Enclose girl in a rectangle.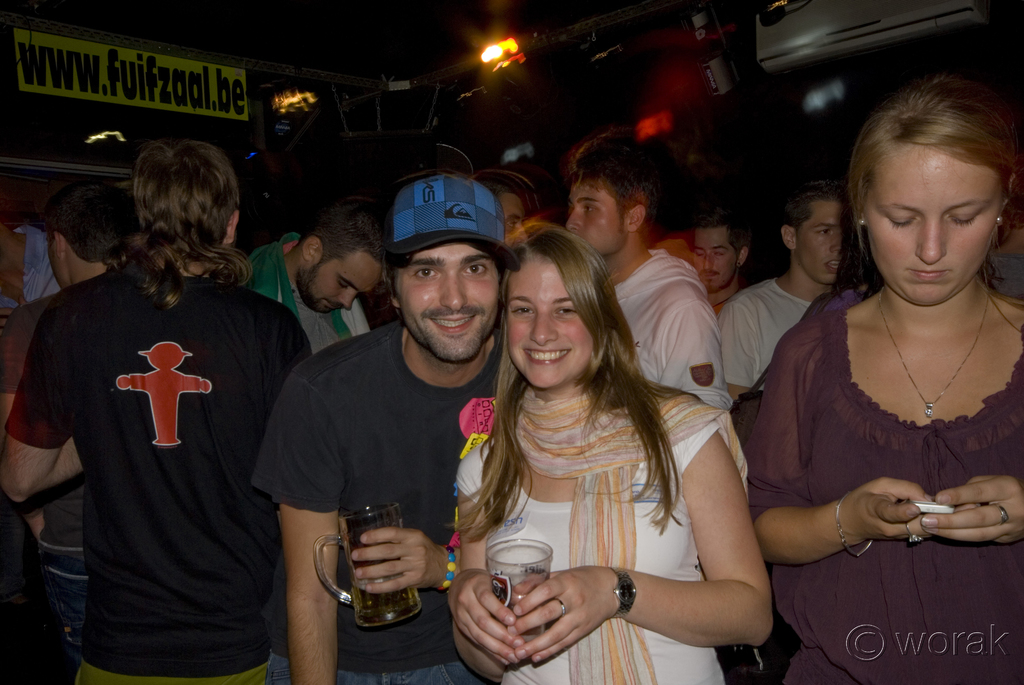
<region>747, 70, 1023, 684</region>.
